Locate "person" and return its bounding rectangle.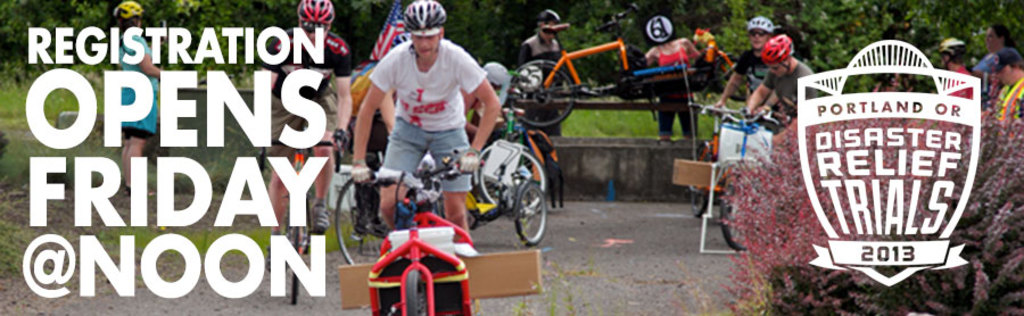
<box>938,42,977,101</box>.
